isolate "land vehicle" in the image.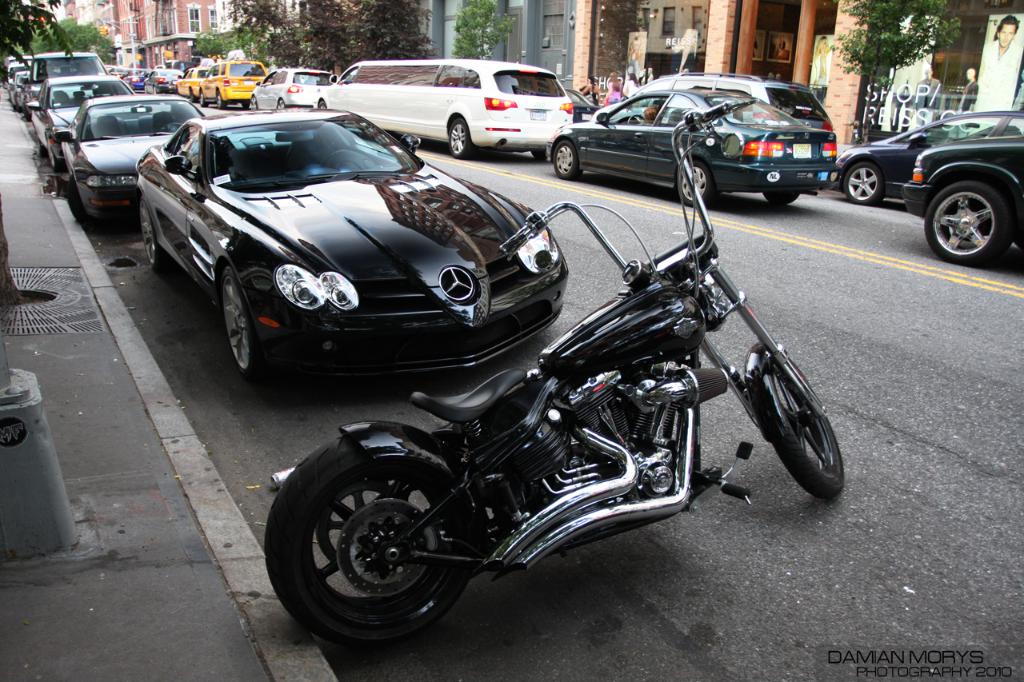
Isolated region: (x1=565, y1=84, x2=602, y2=118).
